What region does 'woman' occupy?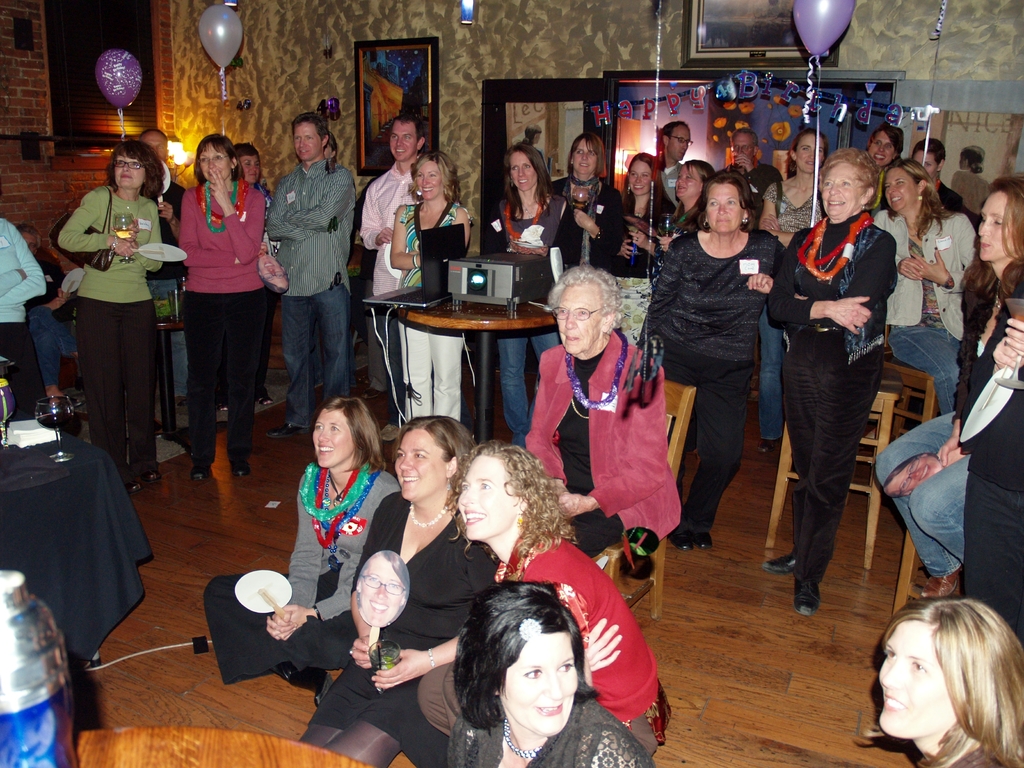
{"left": 864, "top": 126, "right": 908, "bottom": 222}.
